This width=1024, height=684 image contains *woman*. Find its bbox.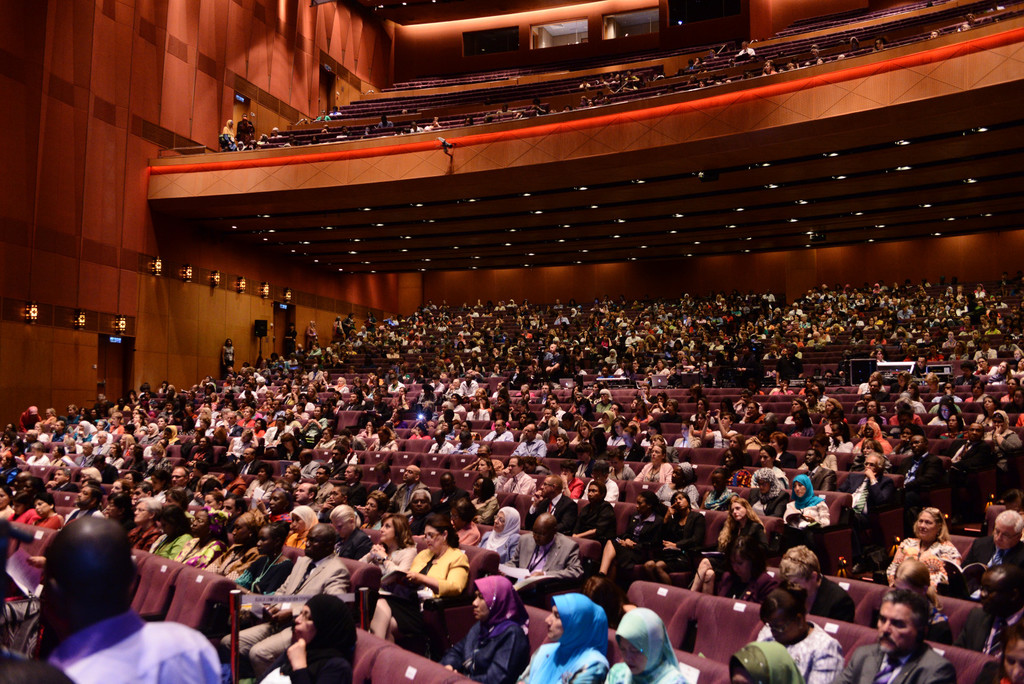
x1=699 y1=408 x2=736 y2=450.
